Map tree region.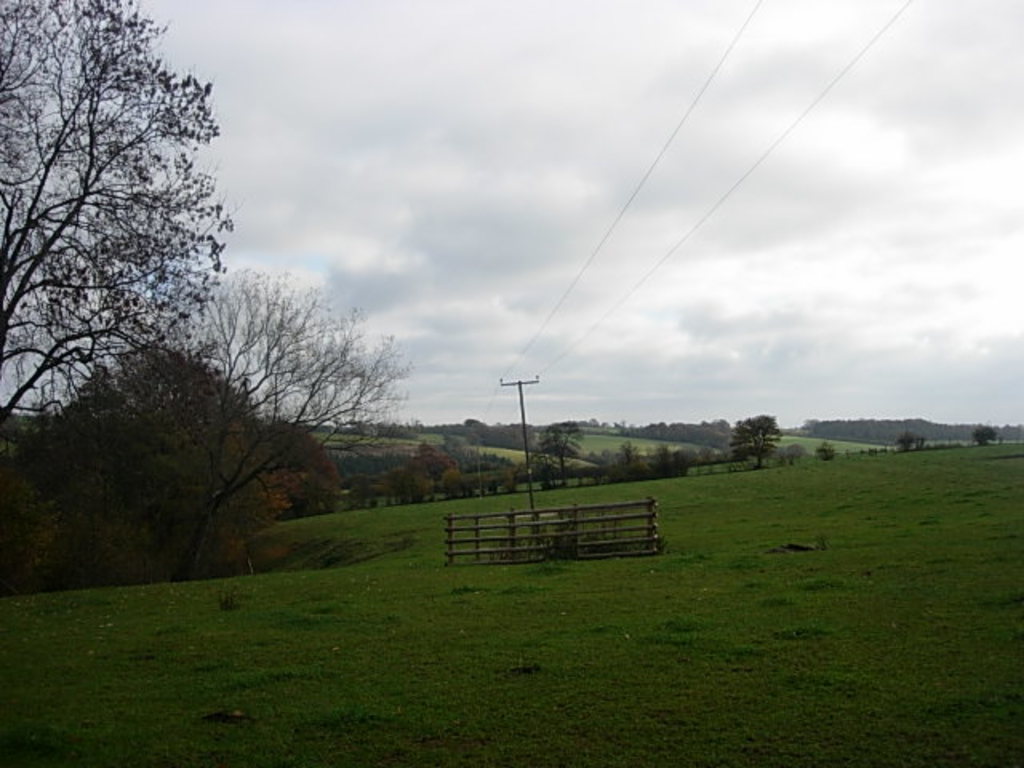
Mapped to (x1=728, y1=403, x2=790, y2=475).
